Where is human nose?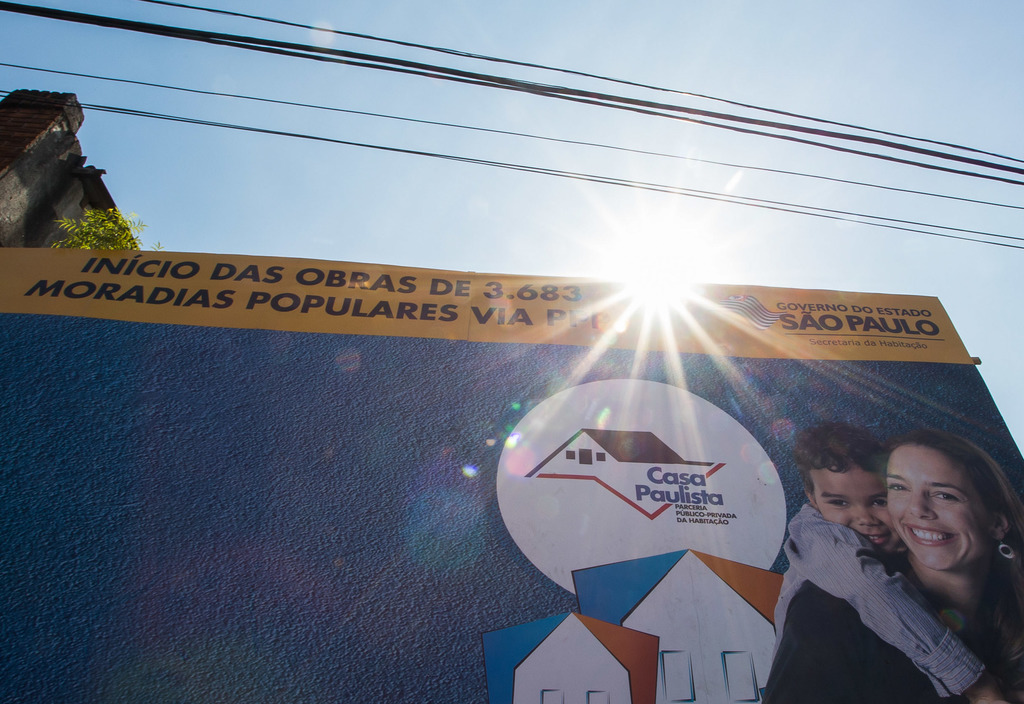
detection(906, 490, 937, 521).
